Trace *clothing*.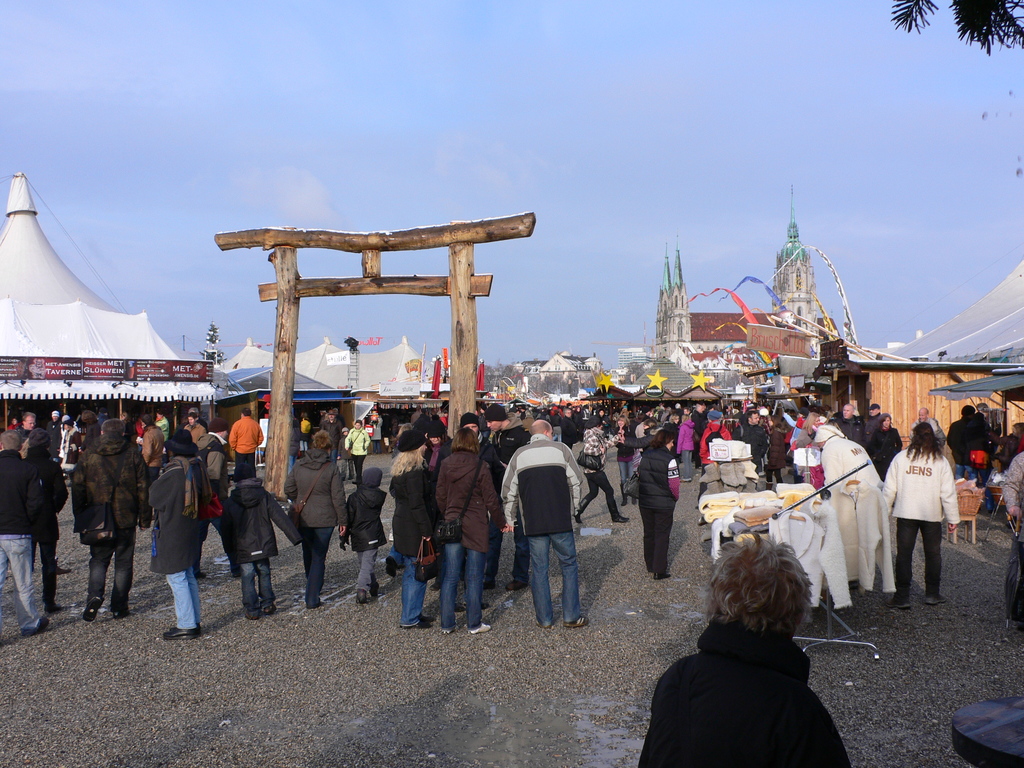
Traced to box=[494, 444, 576, 626].
